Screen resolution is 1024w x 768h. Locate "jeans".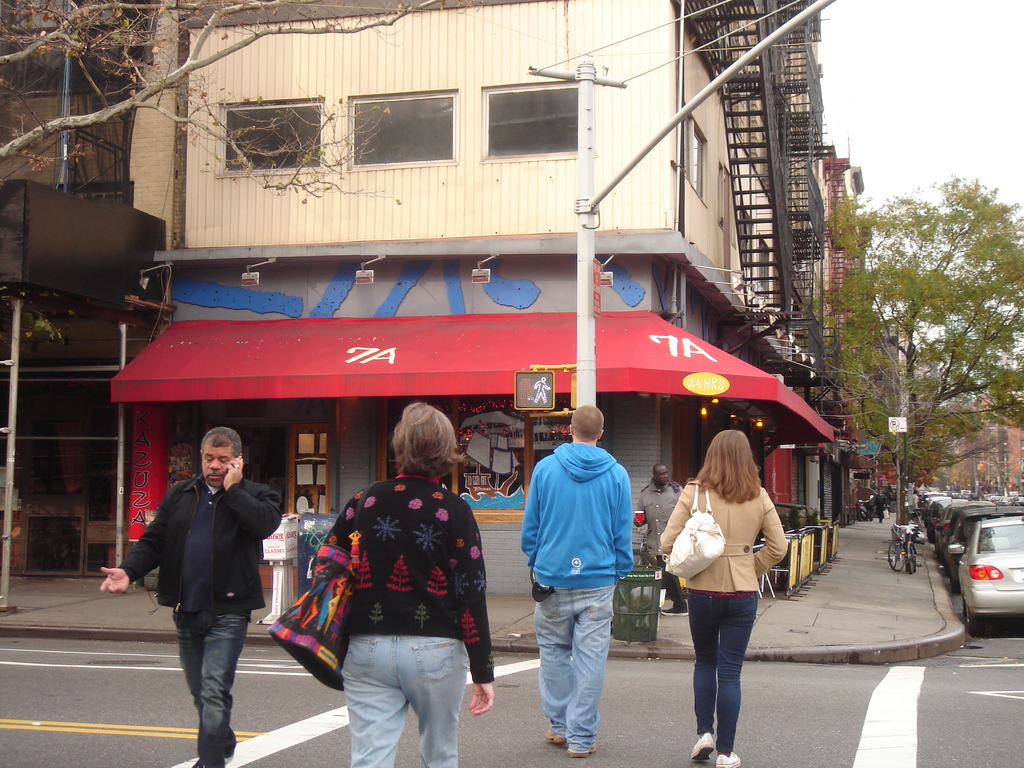
crop(686, 588, 762, 758).
